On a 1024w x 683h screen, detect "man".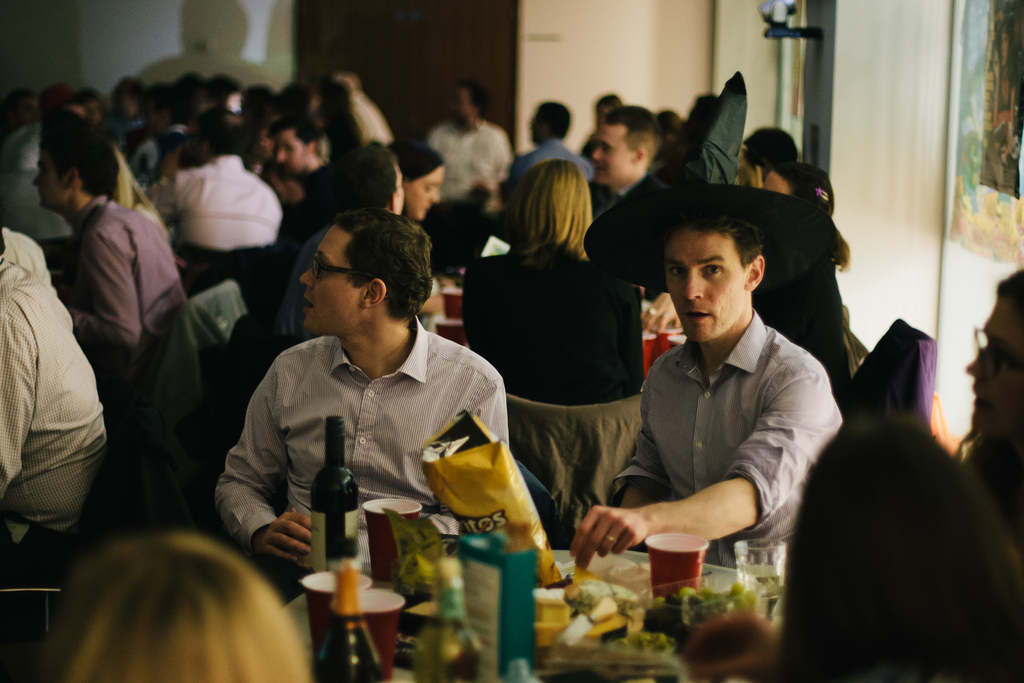
x1=514, y1=94, x2=590, y2=203.
